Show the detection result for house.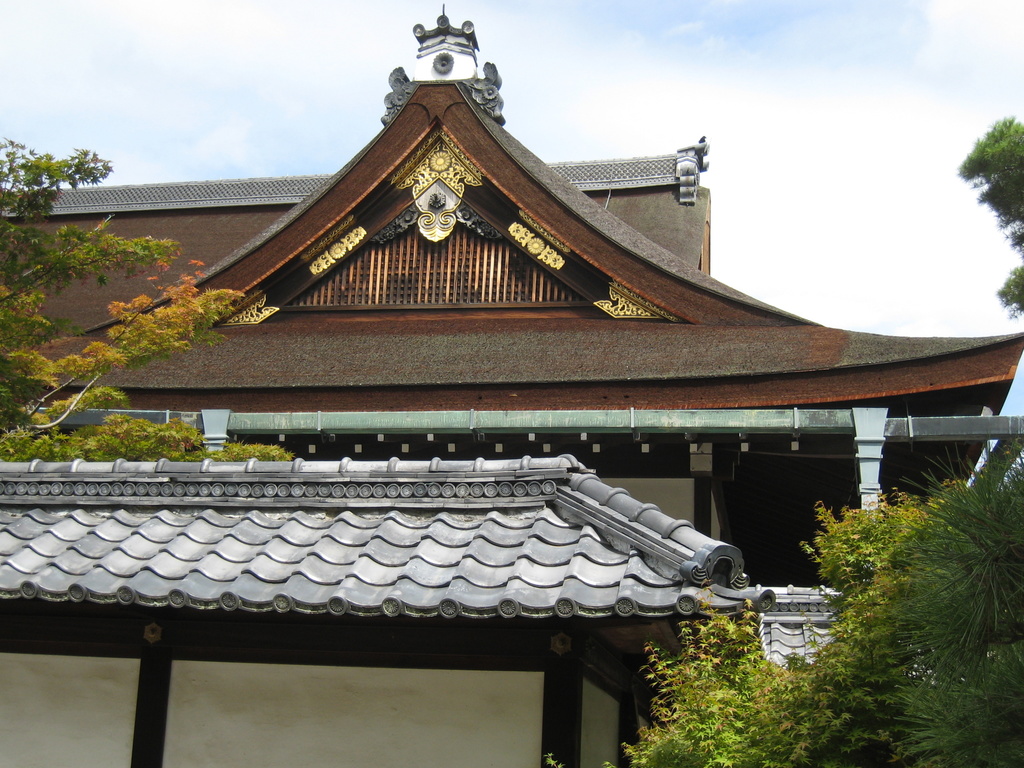
bbox=[0, 456, 779, 767].
